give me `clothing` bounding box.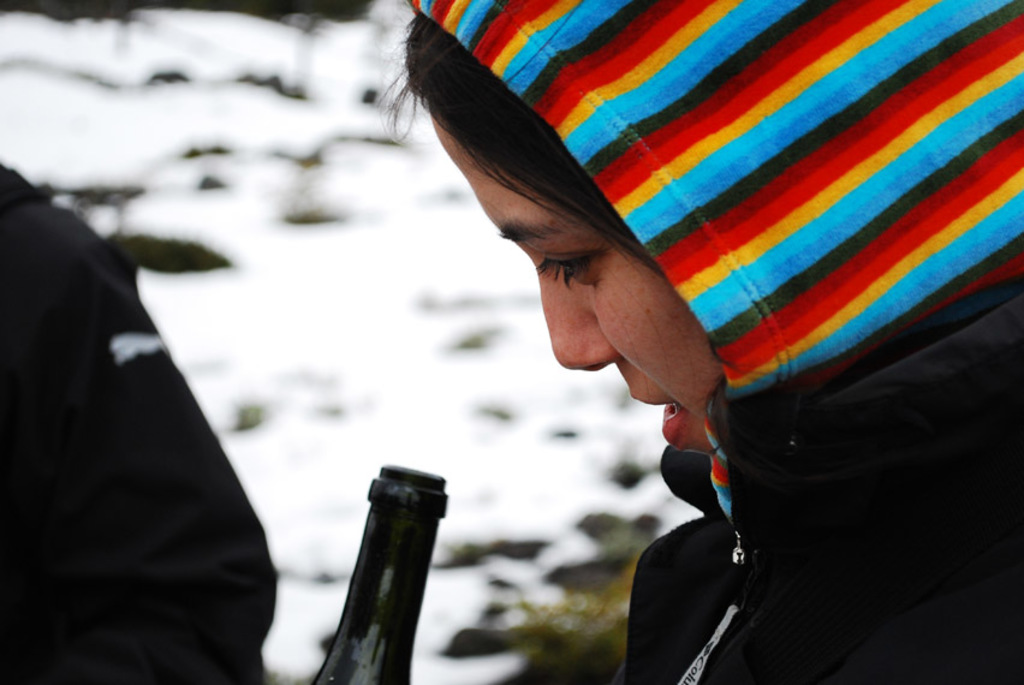
(x1=404, y1=10, x2=1011, y2=633).
